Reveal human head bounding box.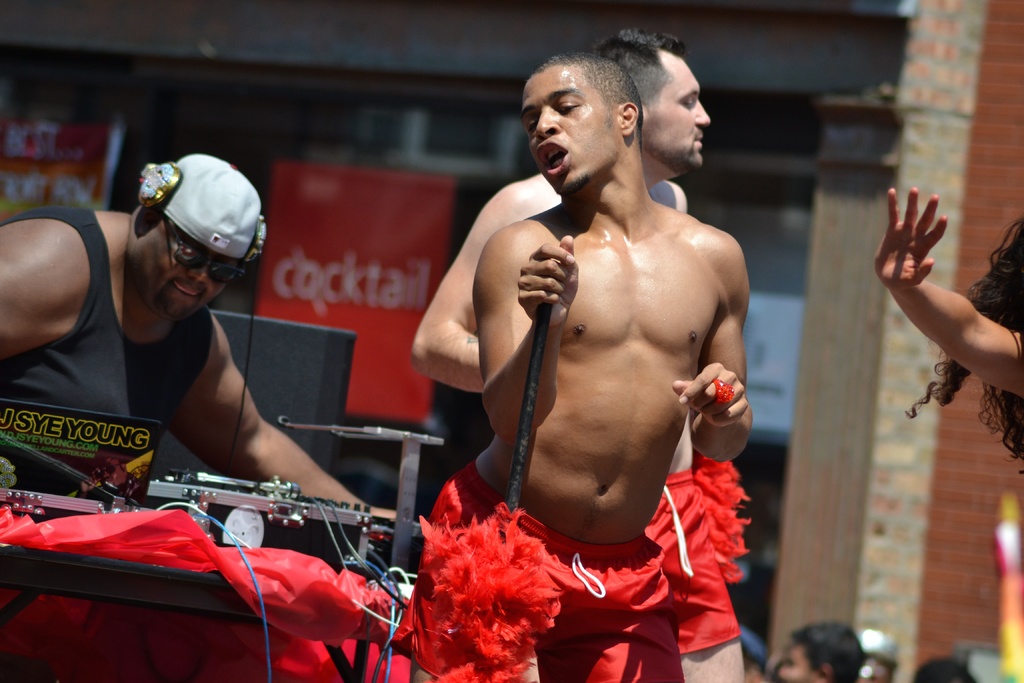
Revealed: bbox(593, 29, 714, 173).
